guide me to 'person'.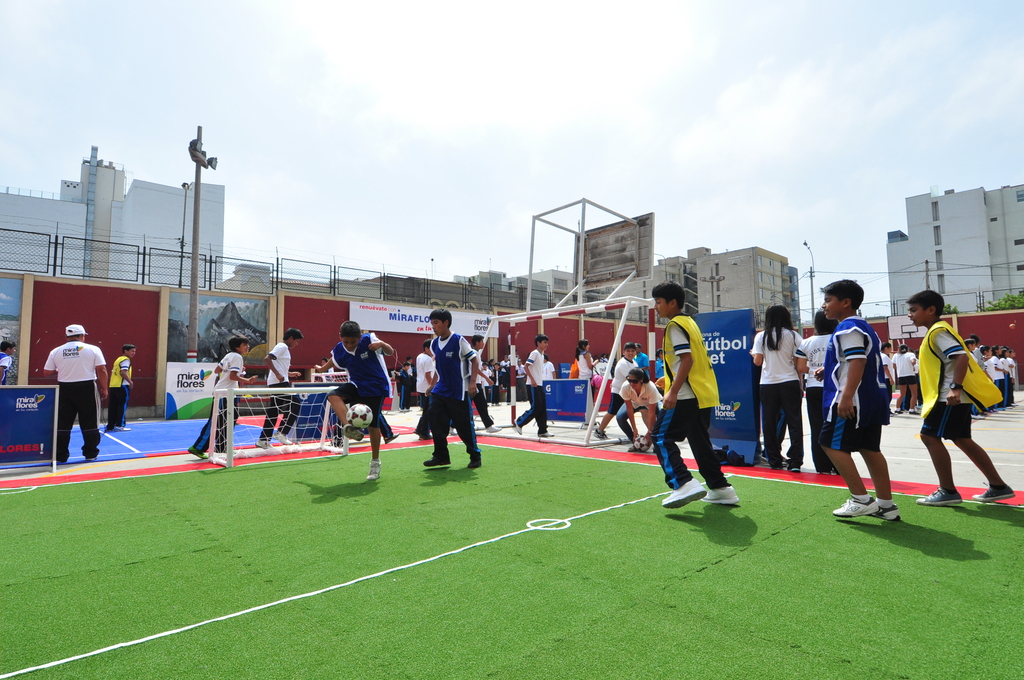
Guidance: box(102, 339, 136, 433).
